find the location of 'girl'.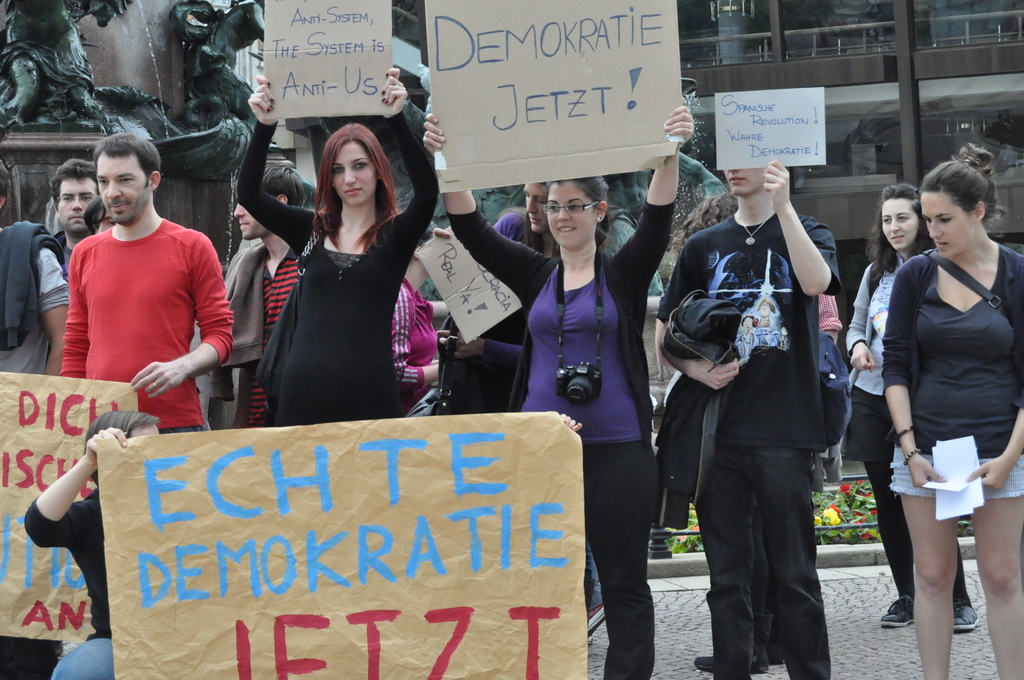
Location: [885,142,1023,675].
